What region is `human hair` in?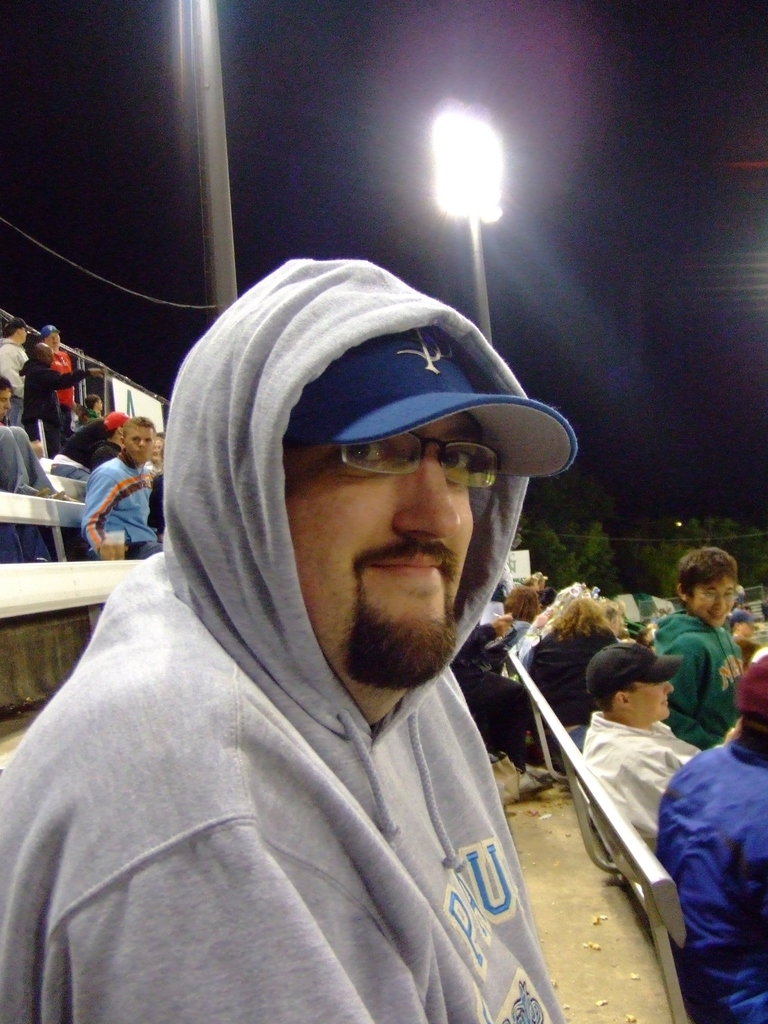
{"left": 86, "top": 394, "right": 100, "bottom": 410}.
